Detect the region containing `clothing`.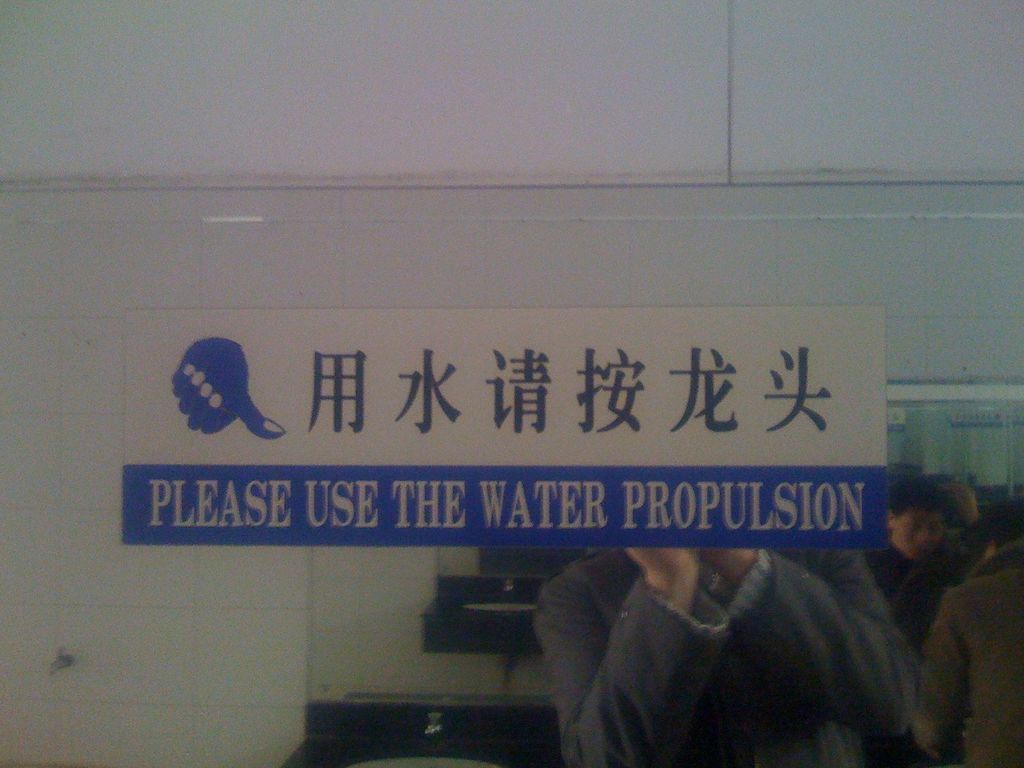
<box>502,519,970,767</box>.
